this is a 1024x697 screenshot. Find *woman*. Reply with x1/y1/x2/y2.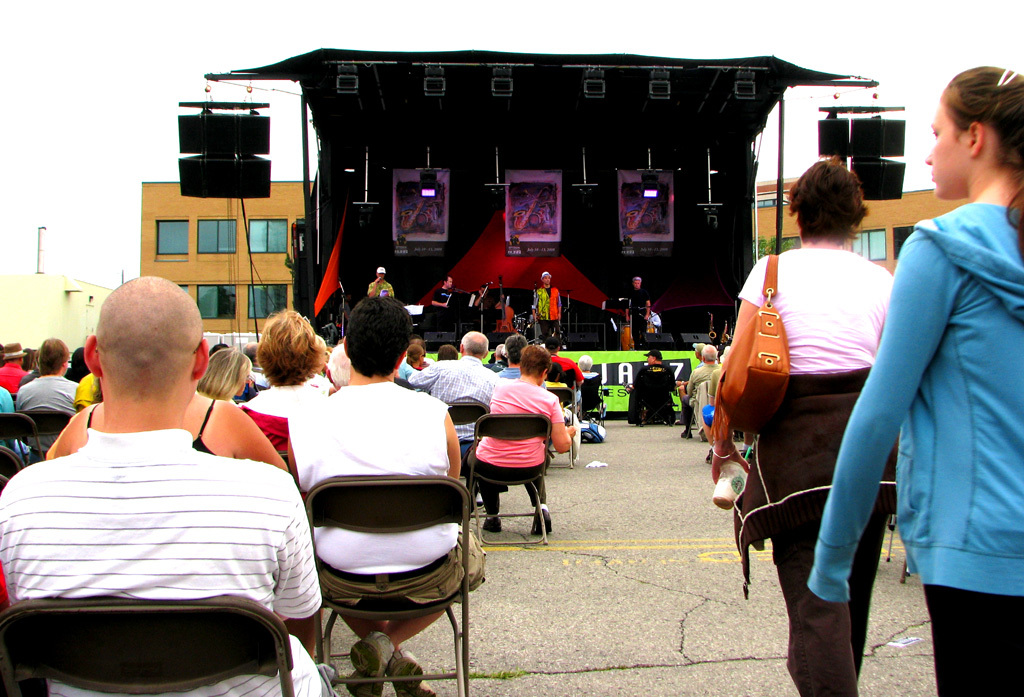
728/156/895/696.
